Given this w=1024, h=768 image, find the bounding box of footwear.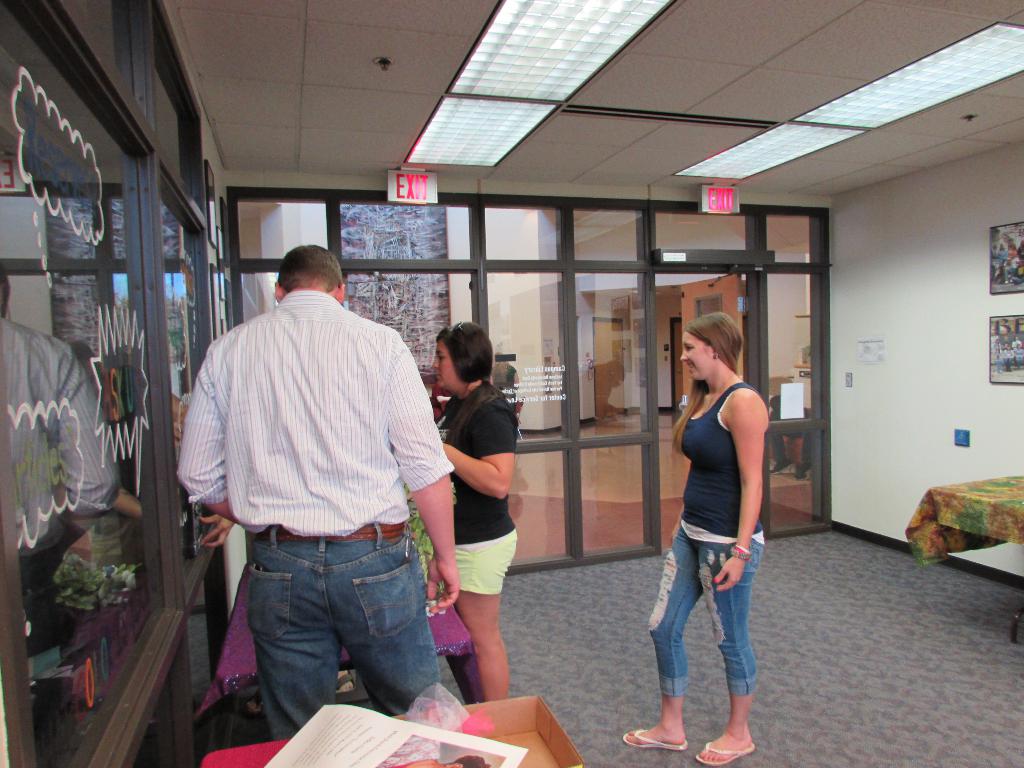
<region>625, 725, 694, 752</region>.
